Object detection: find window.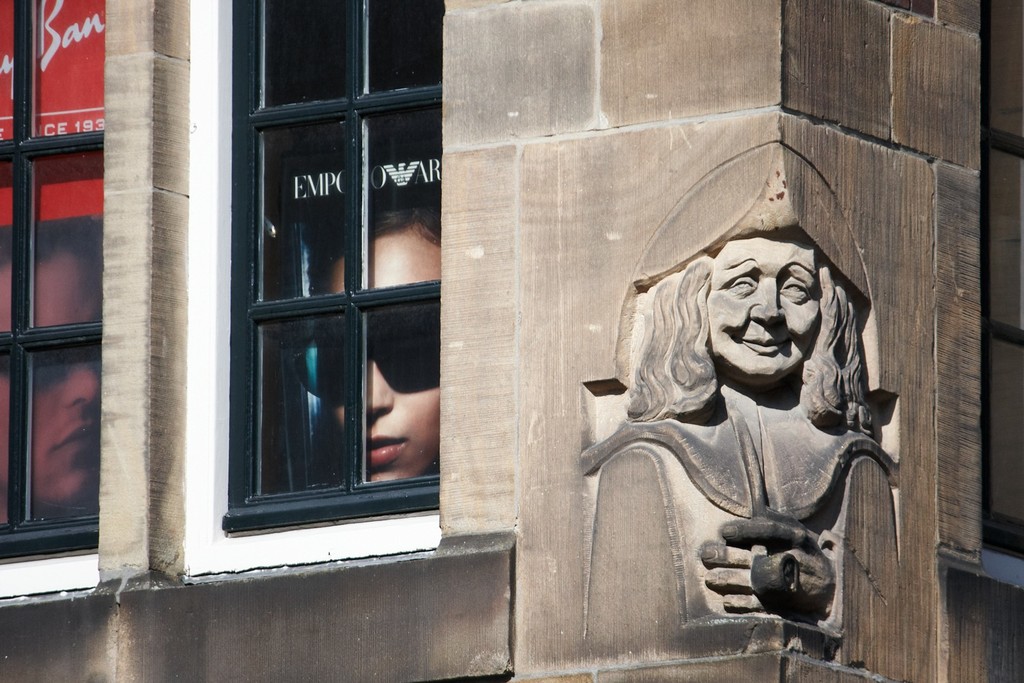
box=[184, 0, 446, 585].
